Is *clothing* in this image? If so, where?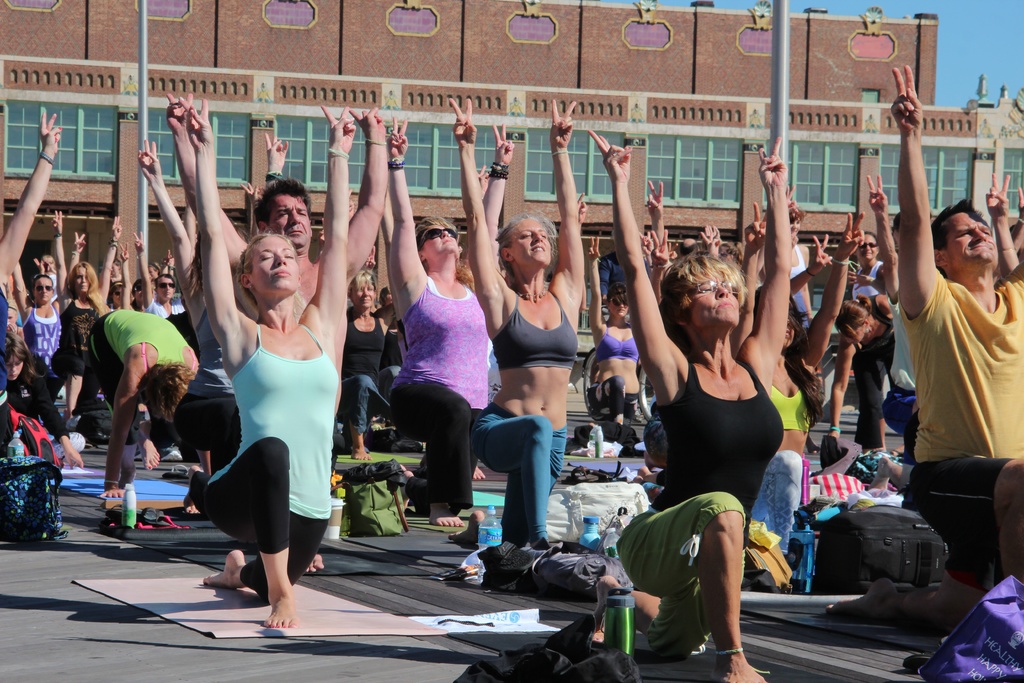
Yes, at [204,296,337,549].
